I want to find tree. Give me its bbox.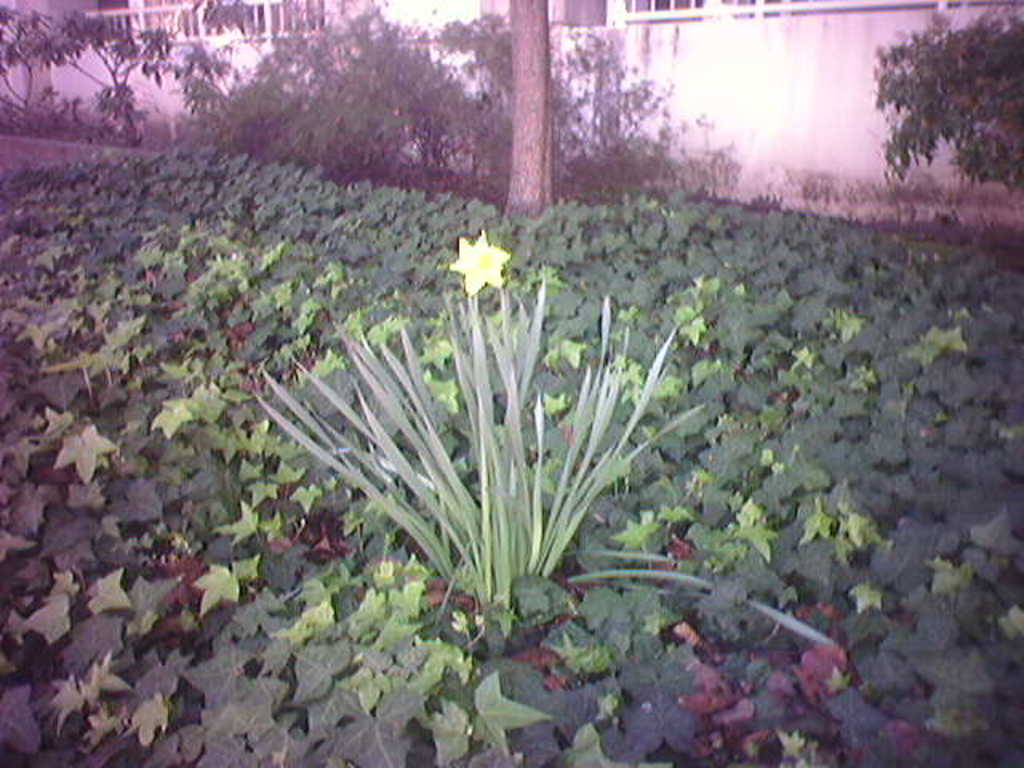
(182,0,691,213).
